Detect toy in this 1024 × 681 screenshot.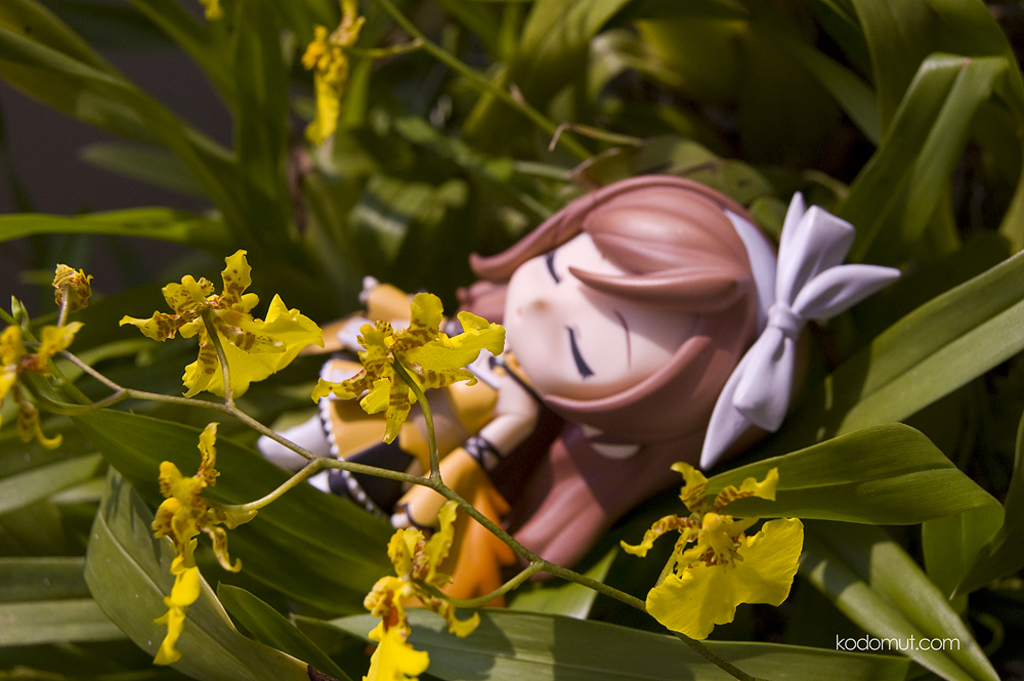
Detection: select_region(245, 165, 909, 612).
